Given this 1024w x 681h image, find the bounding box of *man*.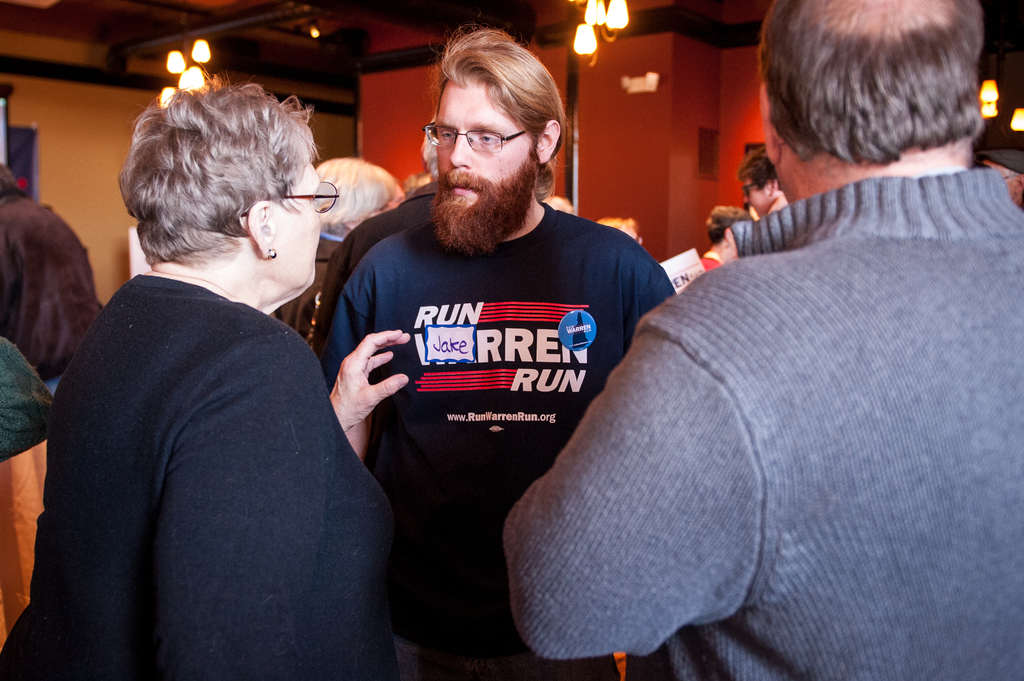
bbox(740, 154, 791, 220).
